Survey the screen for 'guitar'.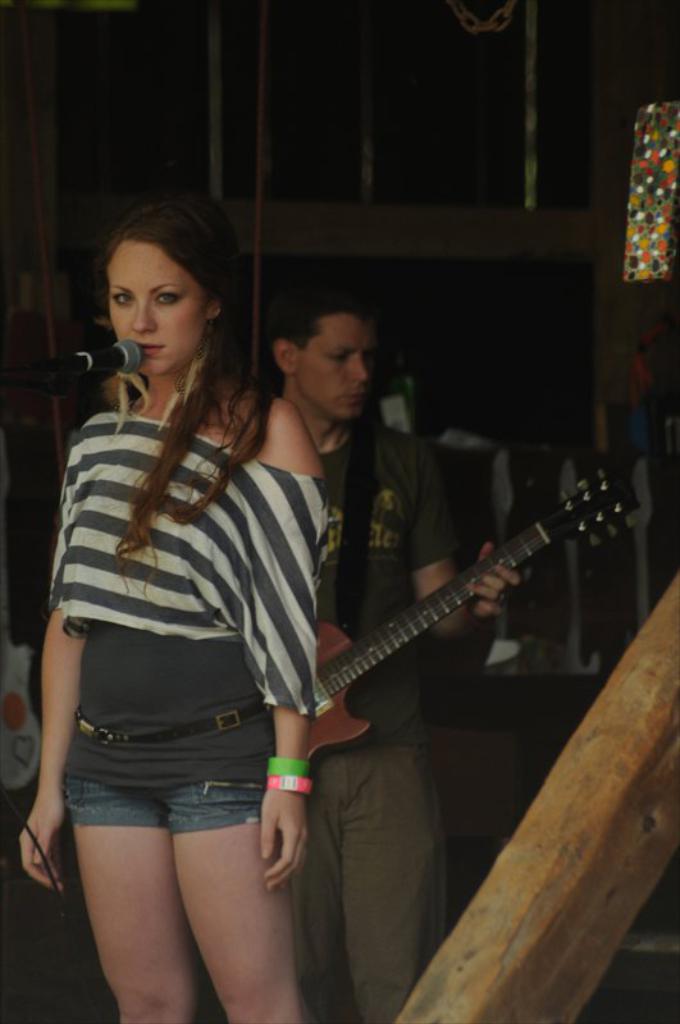
Survey found: 245:460:627:767.
